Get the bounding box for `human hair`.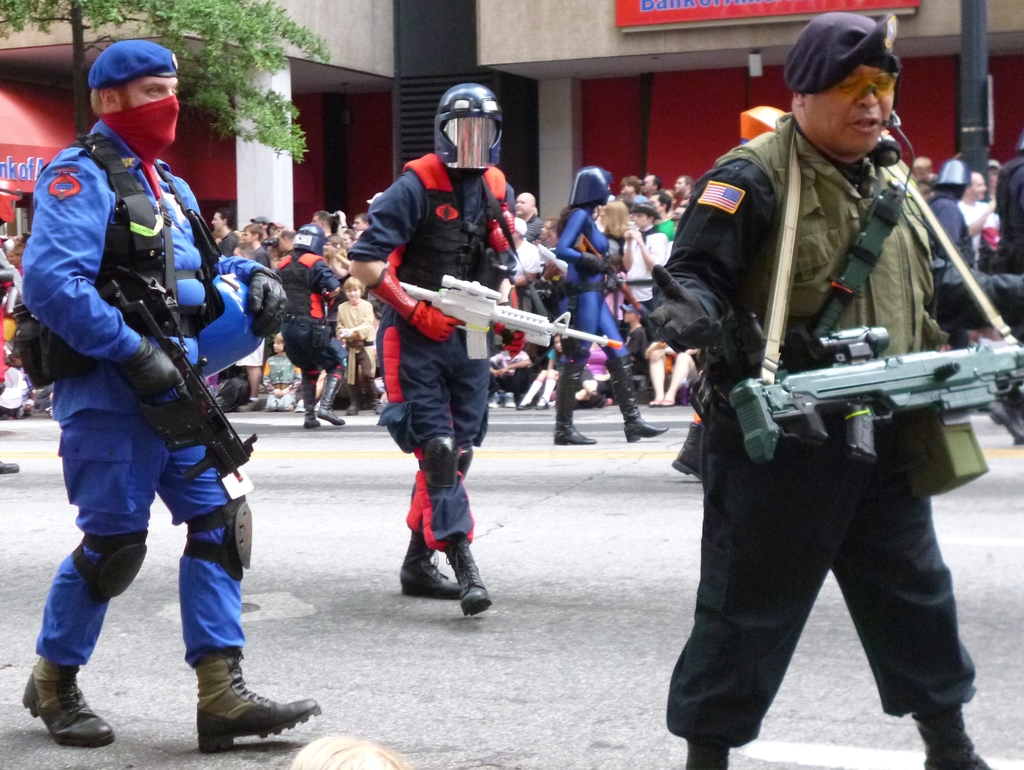
bbox=(354, 212, 367, 225).
